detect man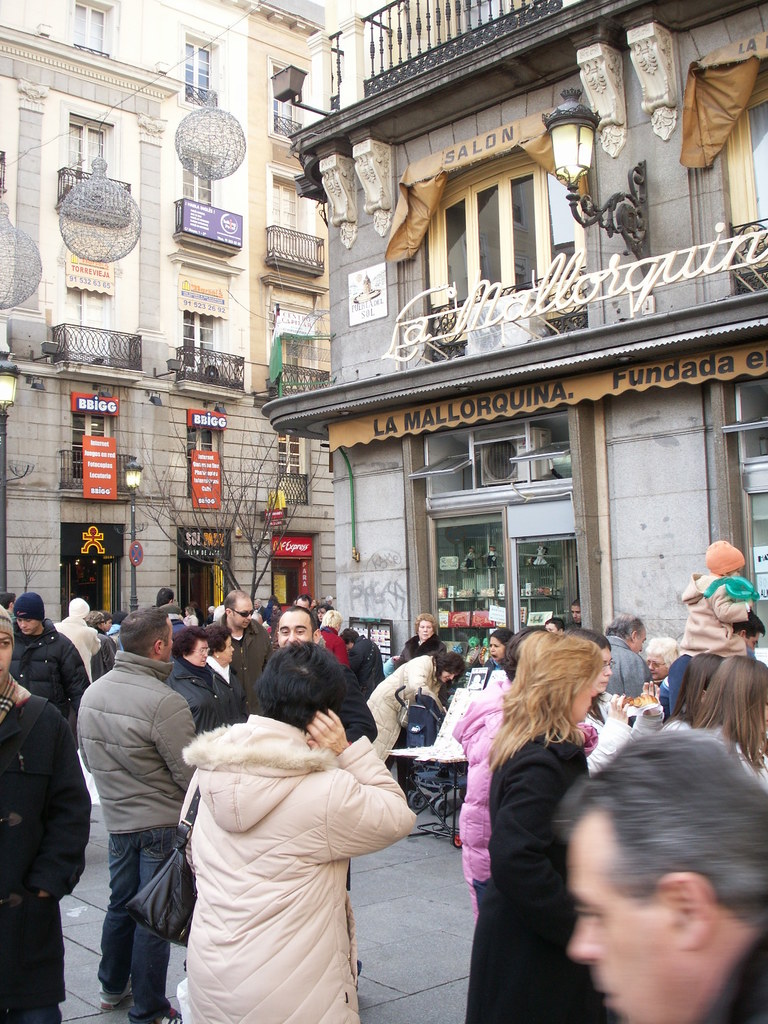
detection(295, 594, 310, 609)
